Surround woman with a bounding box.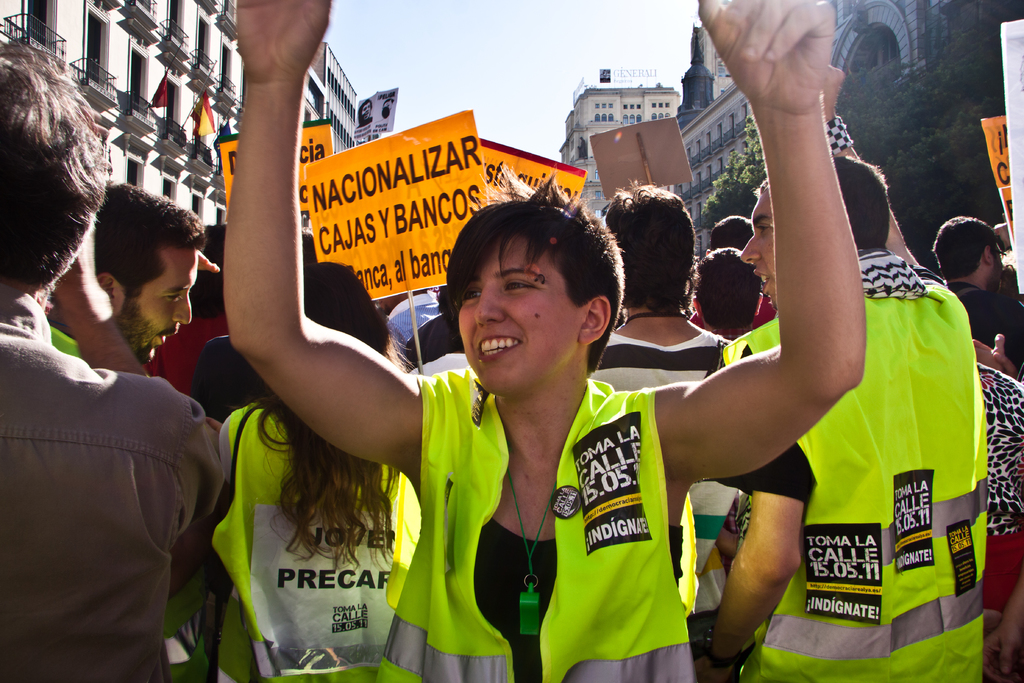
select_region(208, 249, 423, 682).
